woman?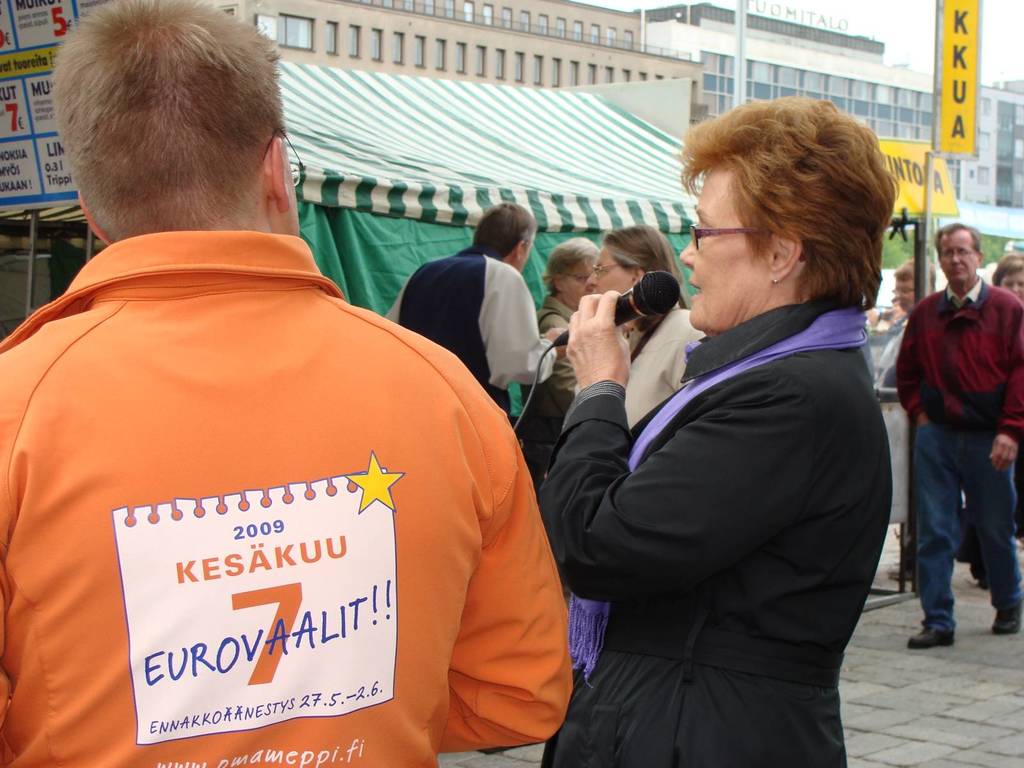
bbox=(528, 97, 900, 767)
